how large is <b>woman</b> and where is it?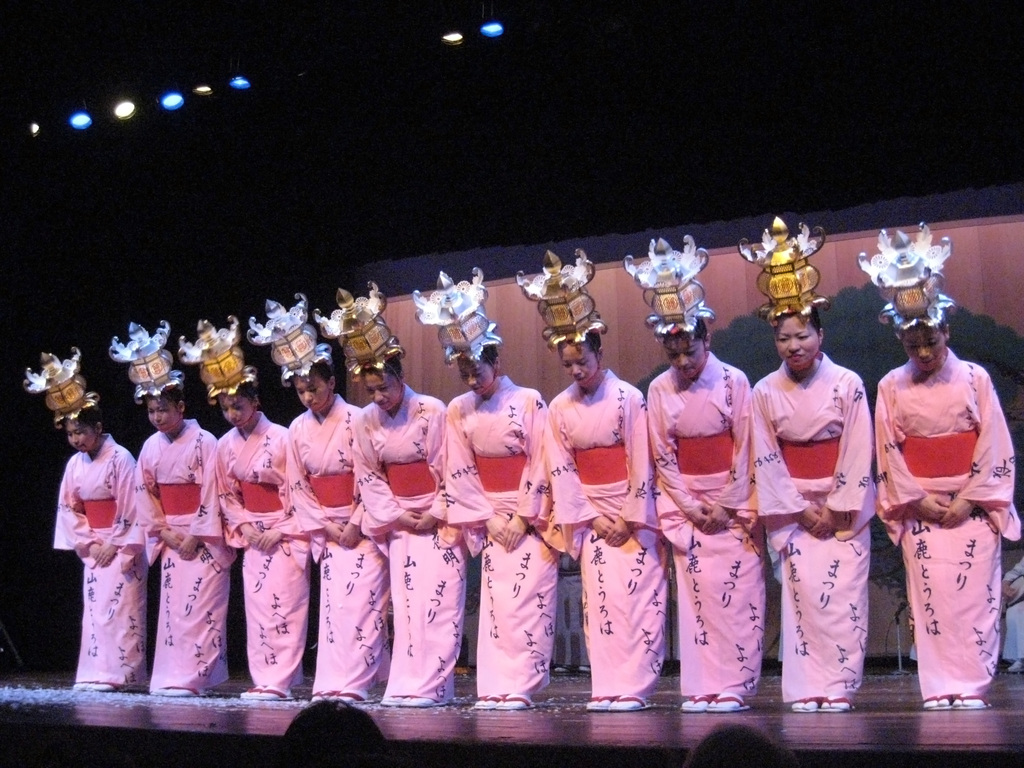
Bounding box: [x1=542, y1=321, x2=672, y2=716].
